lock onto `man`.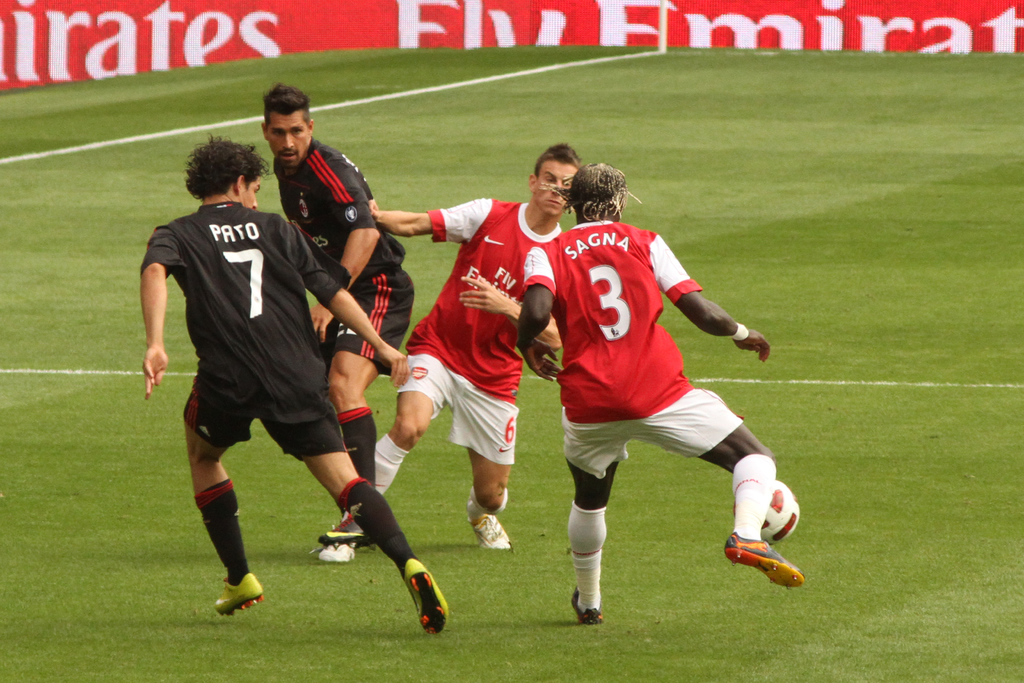
Locked: {"x1": 324, "y1": 149, "x2": 577, "y2": 556}.
